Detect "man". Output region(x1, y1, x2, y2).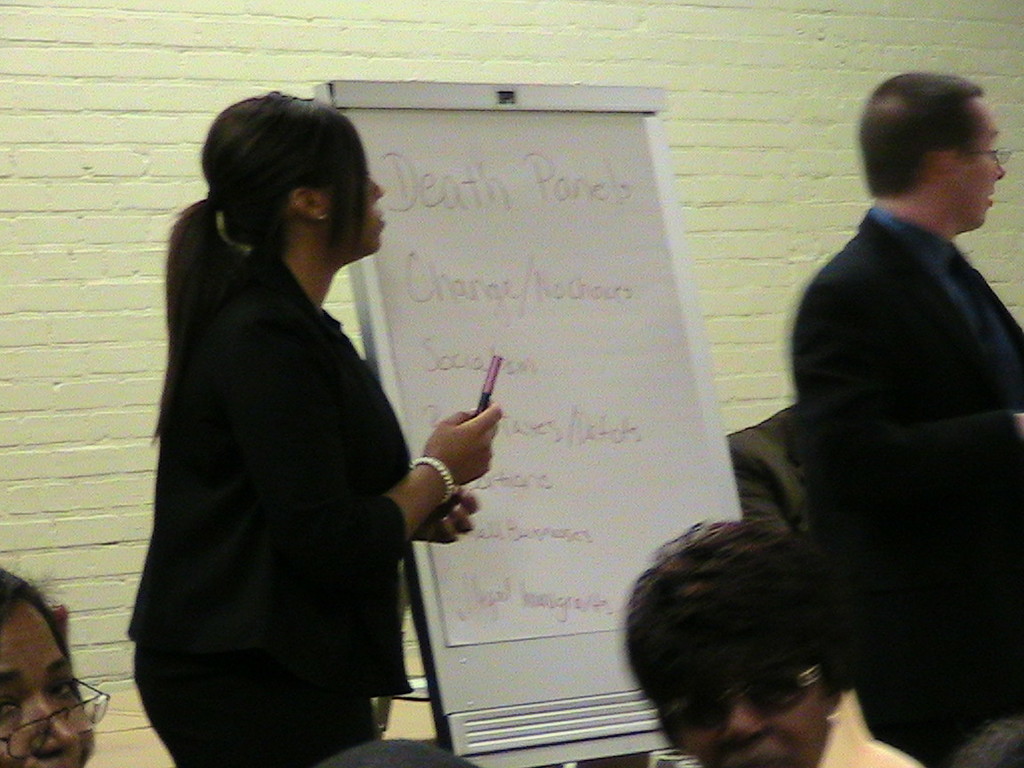
region(733, 35, 1023, 756).
